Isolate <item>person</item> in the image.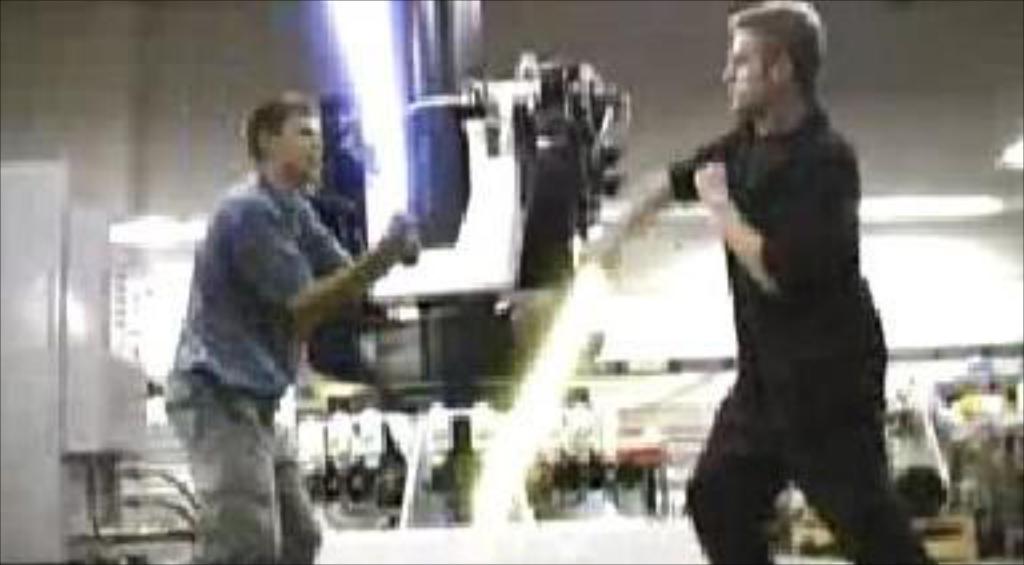
Isolated region: {"x1": 587, "y1": 8, "x2": 936, "y2": 562}.
